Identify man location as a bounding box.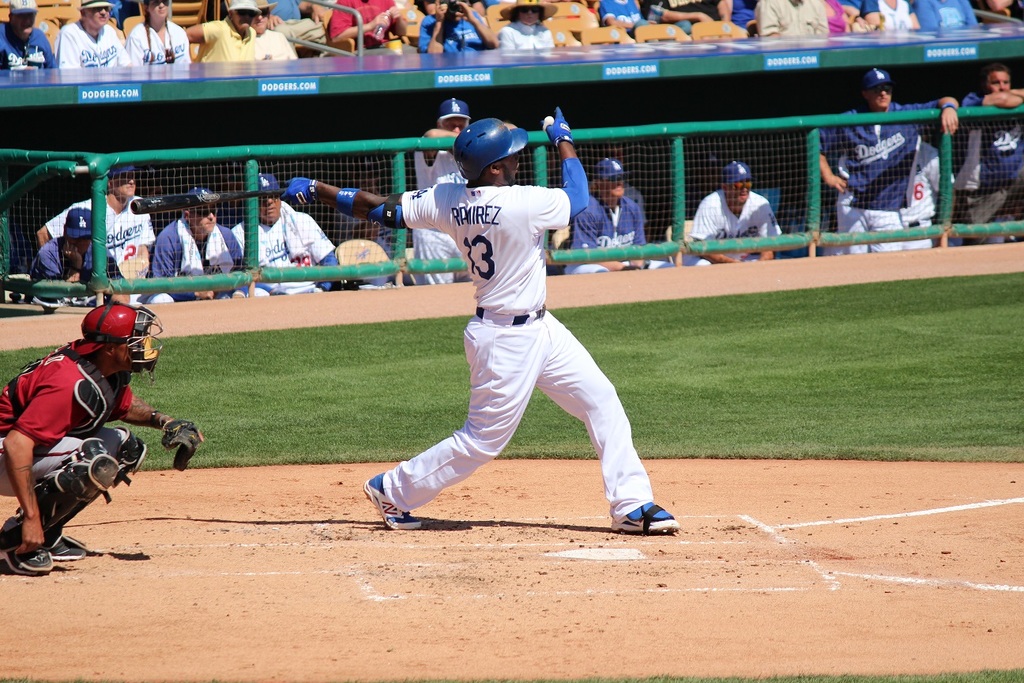
bbox=[752, 0, 830, 44].
